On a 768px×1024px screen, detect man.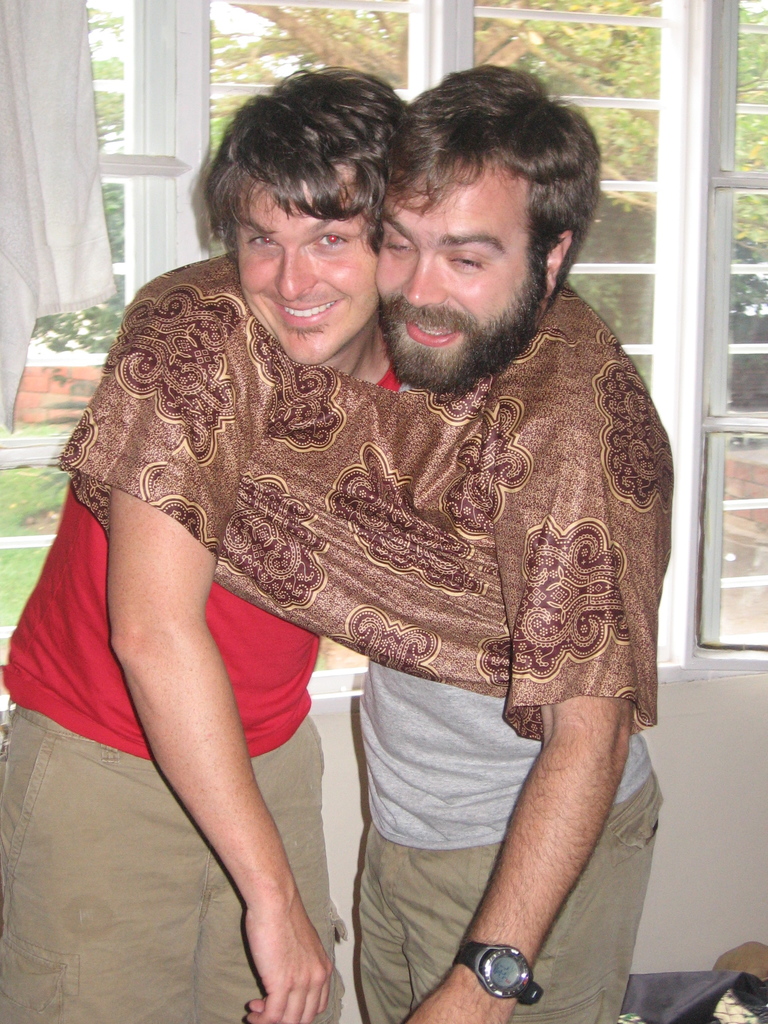
[left=0, top=78, right=383, bottom=1016].
